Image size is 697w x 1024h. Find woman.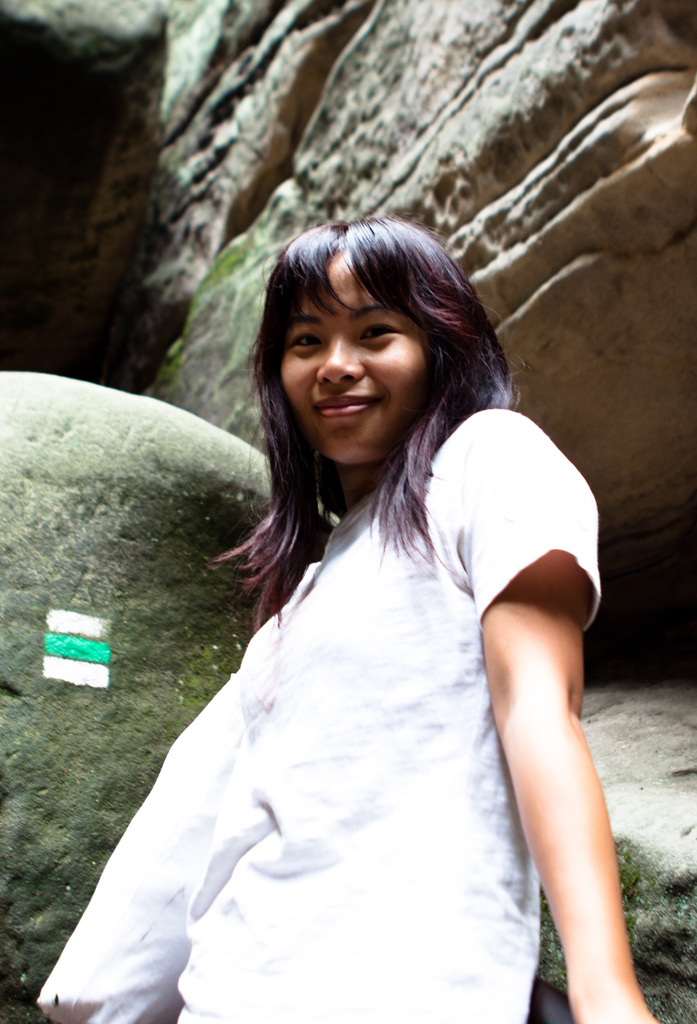
crop(38, 216, 658, 1023).
